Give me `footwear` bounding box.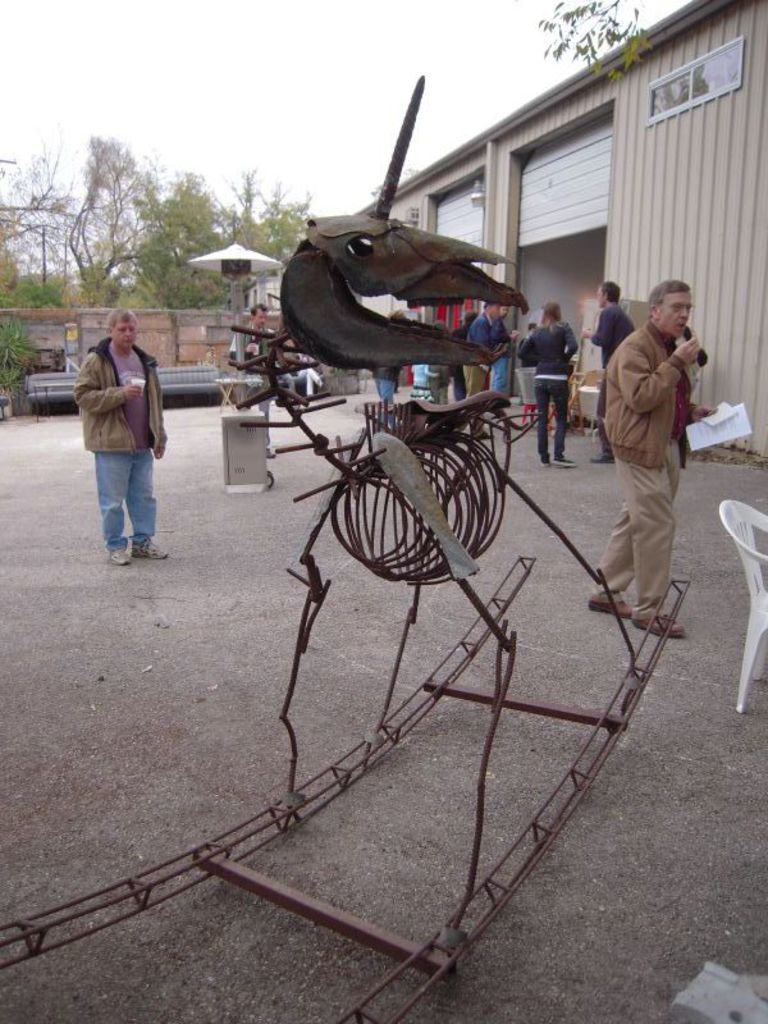
left=129, top=535, right=172, bottom=558.
